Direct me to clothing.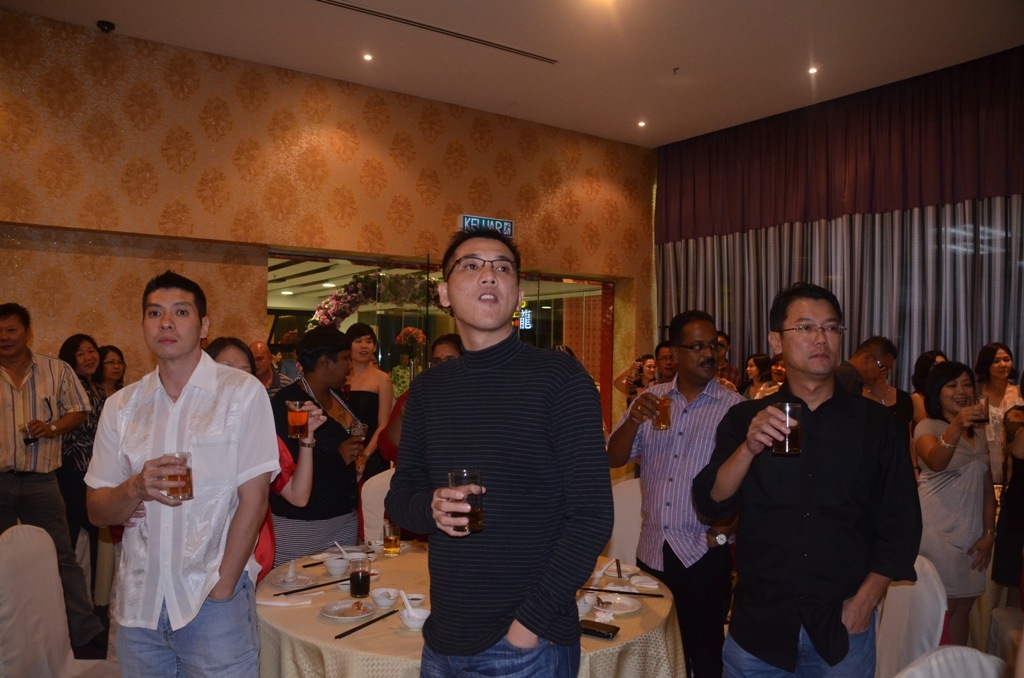
Direction: (x1=243, y1=411, x2=313, y2=608).
